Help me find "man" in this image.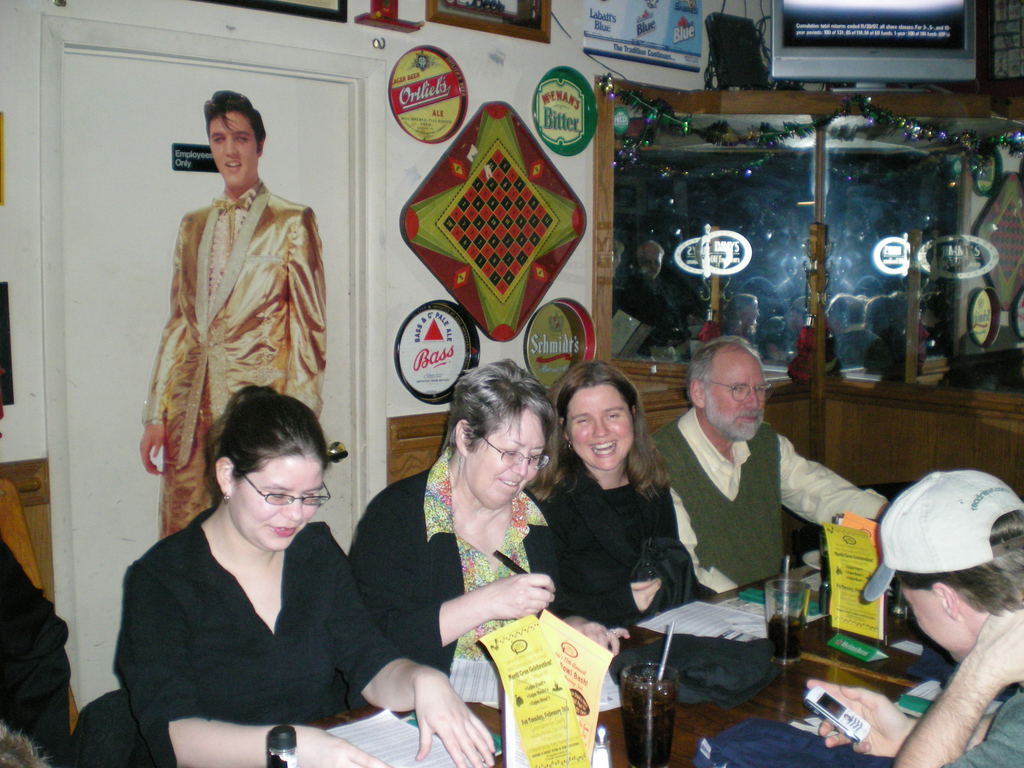
Found it: box(137, 91, 319, 545).
